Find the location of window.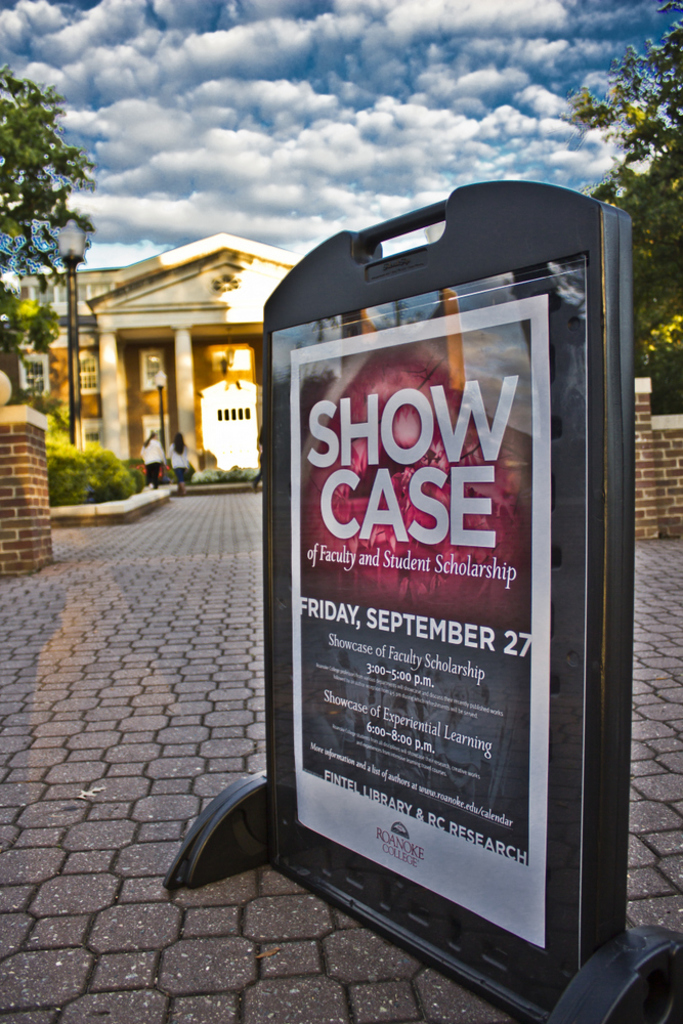
Location: detection(74, 348, 104, 393).
